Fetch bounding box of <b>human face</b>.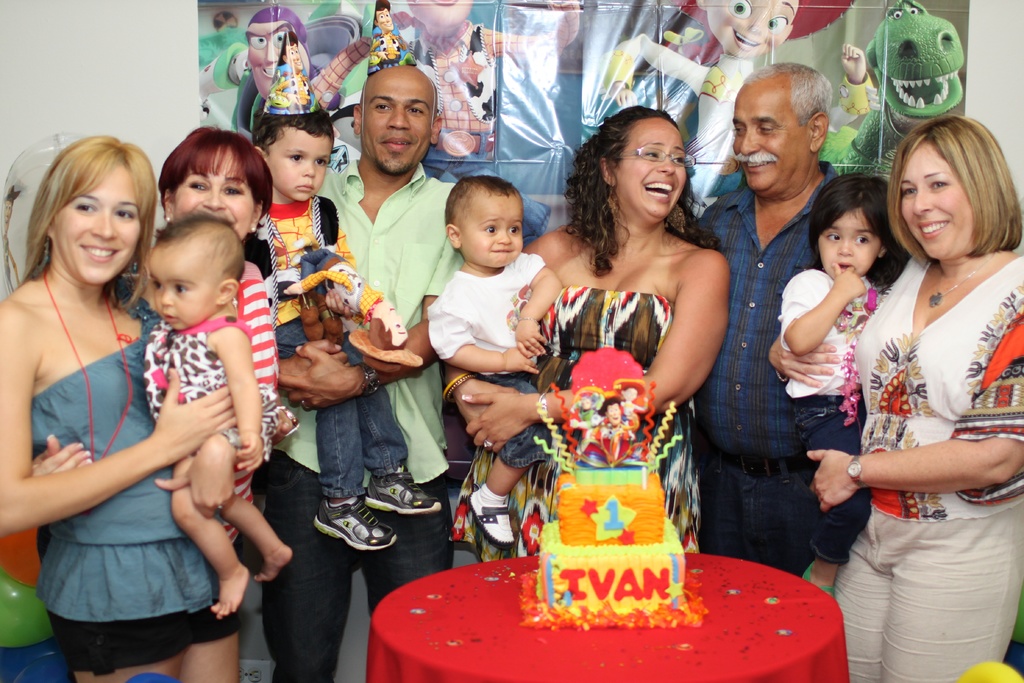
Bbox: [left=264, top=128, right=332, bottom=200].
